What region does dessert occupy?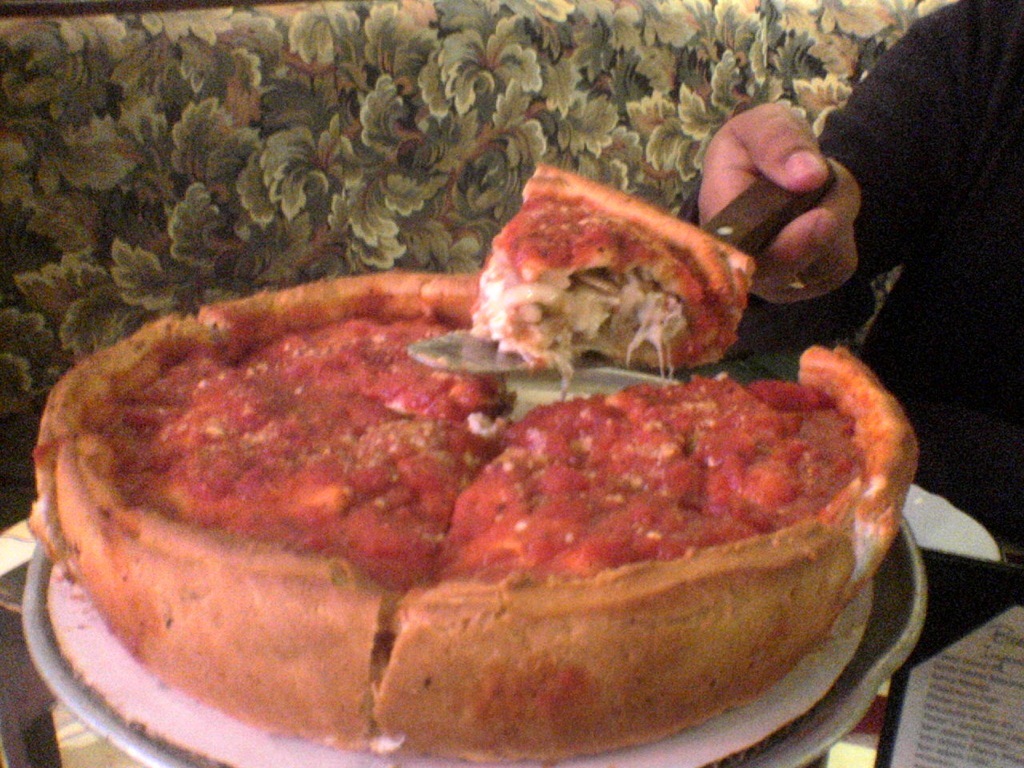
[466, 163, 762, 378].
